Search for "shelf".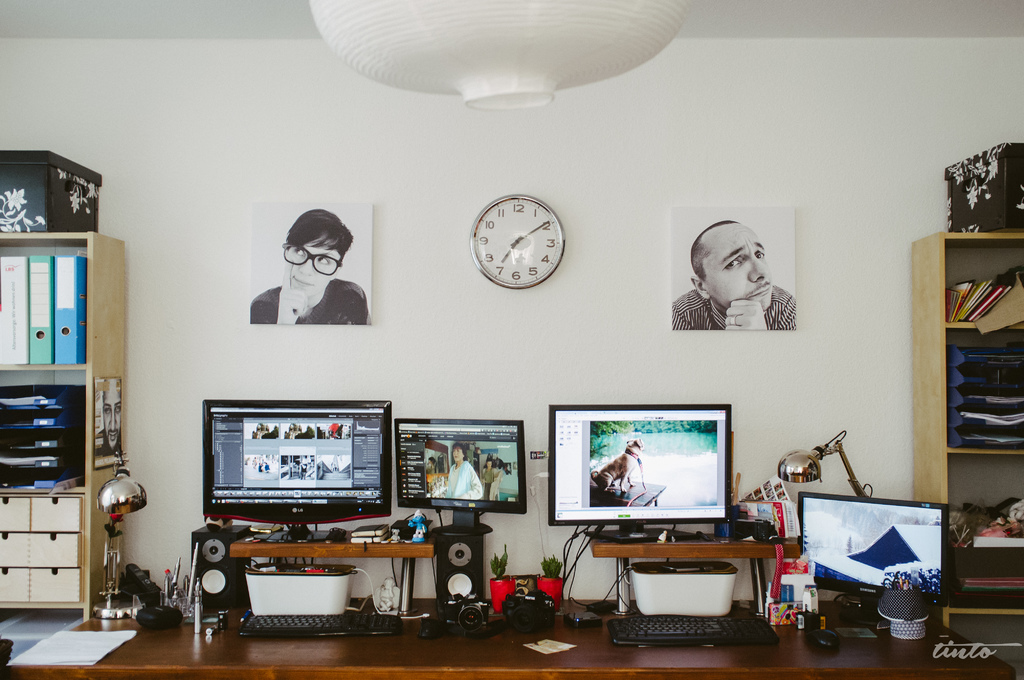
Found at 0/226/129/621.
